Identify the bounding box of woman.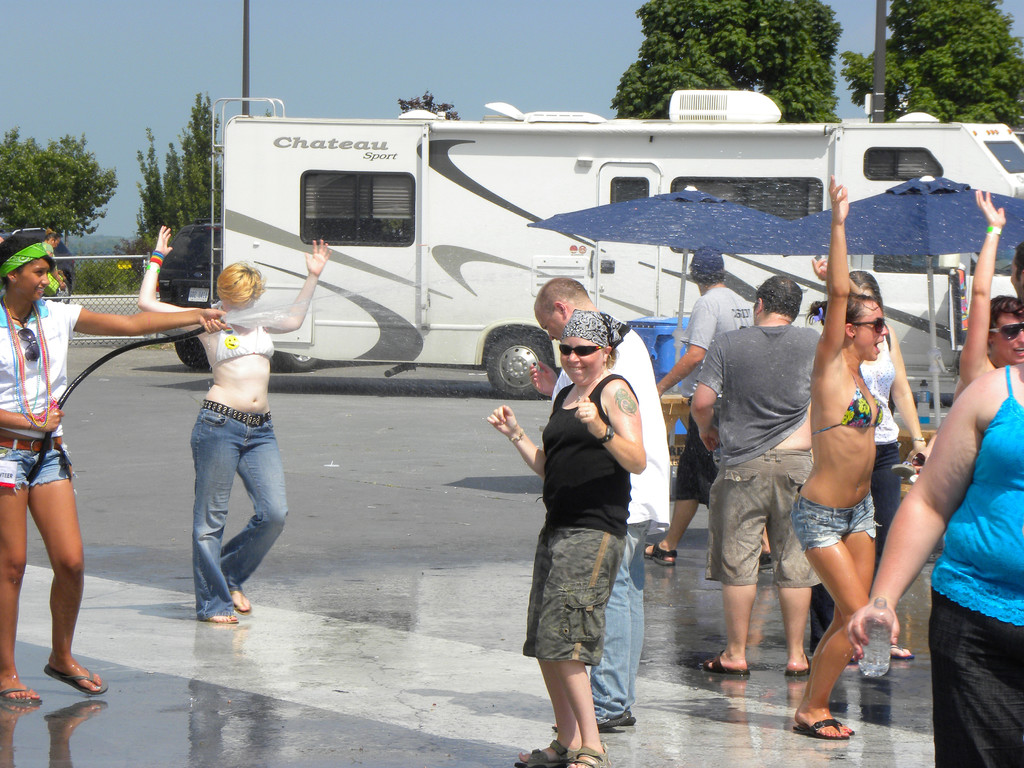
[785, 173, 890, 737].
